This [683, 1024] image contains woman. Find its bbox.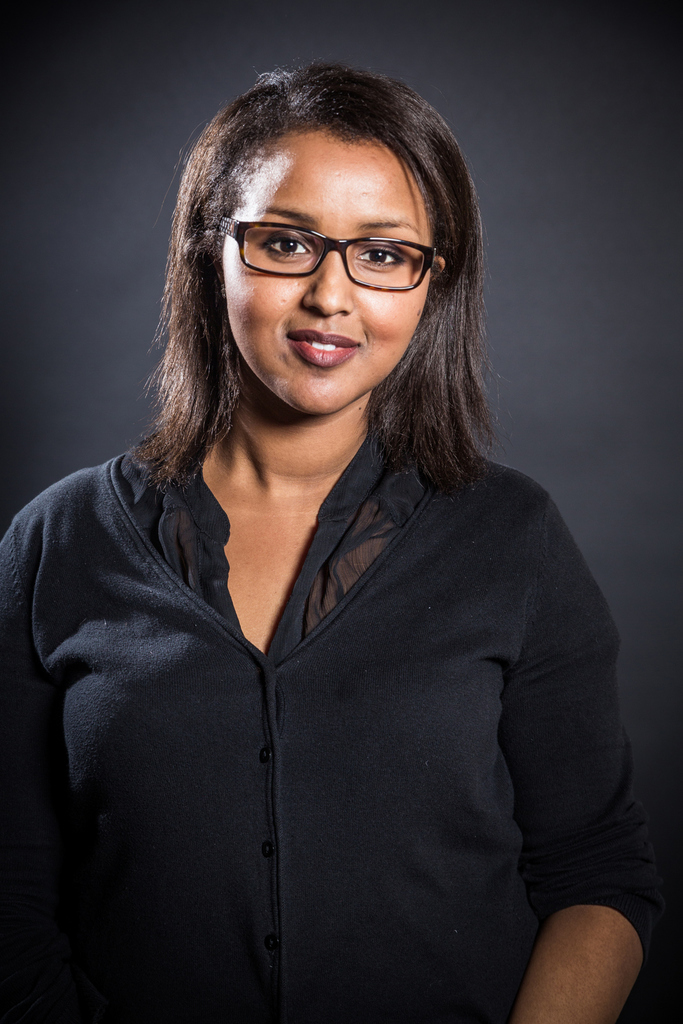
[6, 35, 622, 1023].
